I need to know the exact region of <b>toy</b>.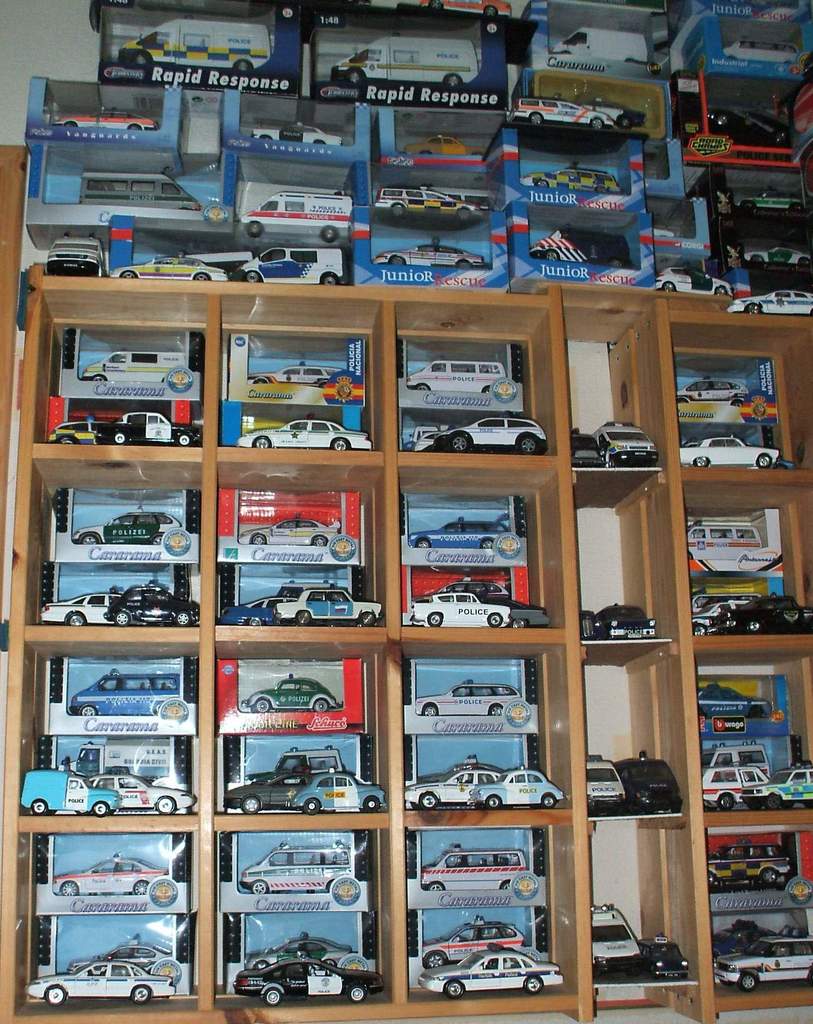
Region: x1=255 y1=125 x2=341 y2=145.
